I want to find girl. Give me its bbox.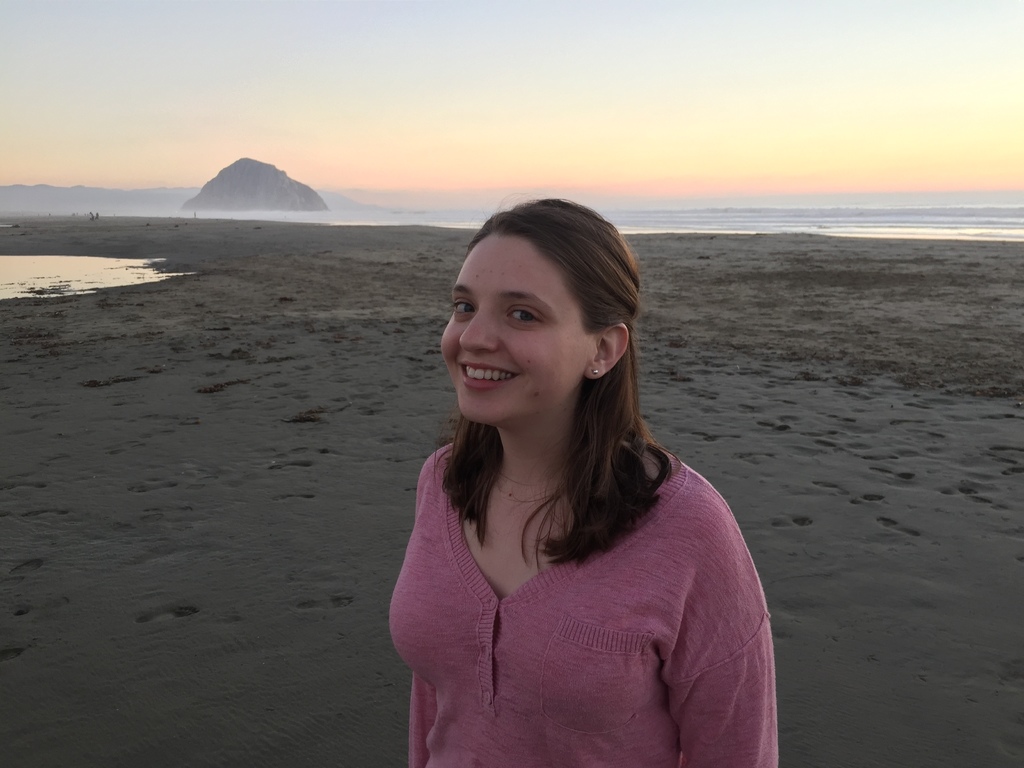
pyautogui.locateOnScreen(353, 181, 774, 758).
